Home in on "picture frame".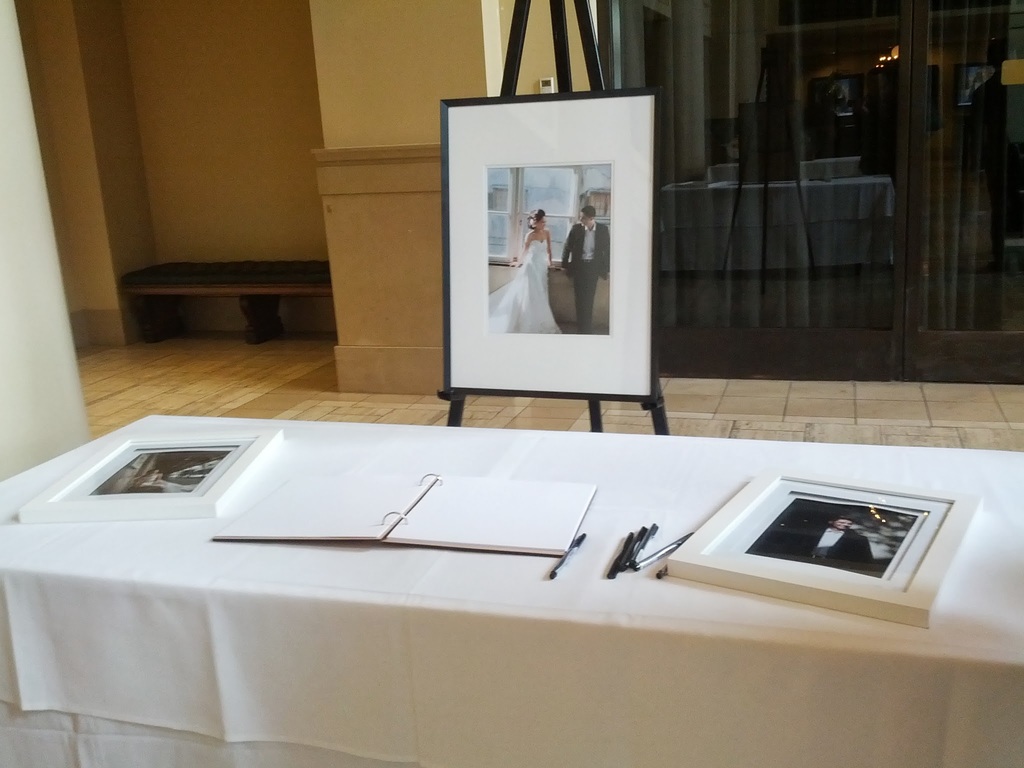
Homed in at crop(481, 151, 617, 335).
